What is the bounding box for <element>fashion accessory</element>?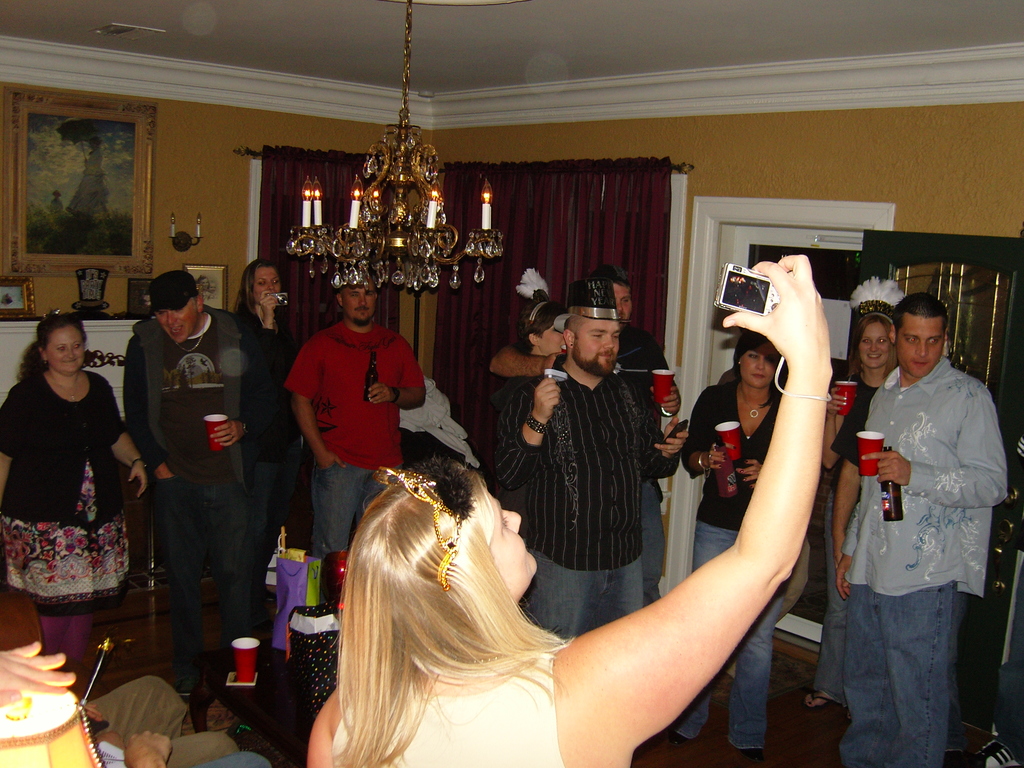
434 644 512 668.
